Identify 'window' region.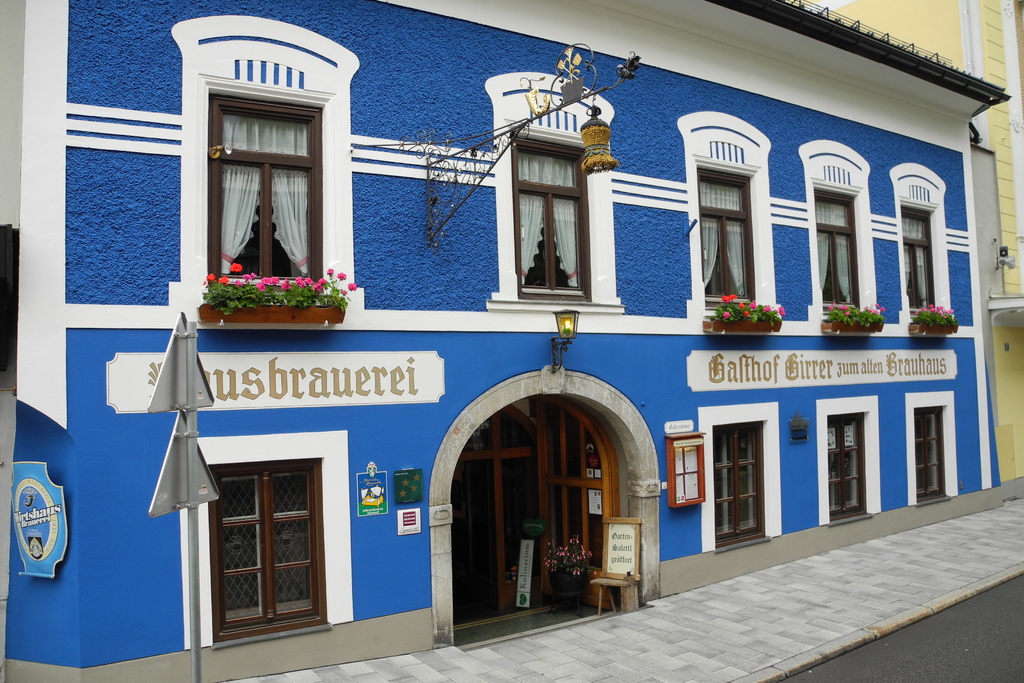
Region: select_region(210, 459, 332, 638).
